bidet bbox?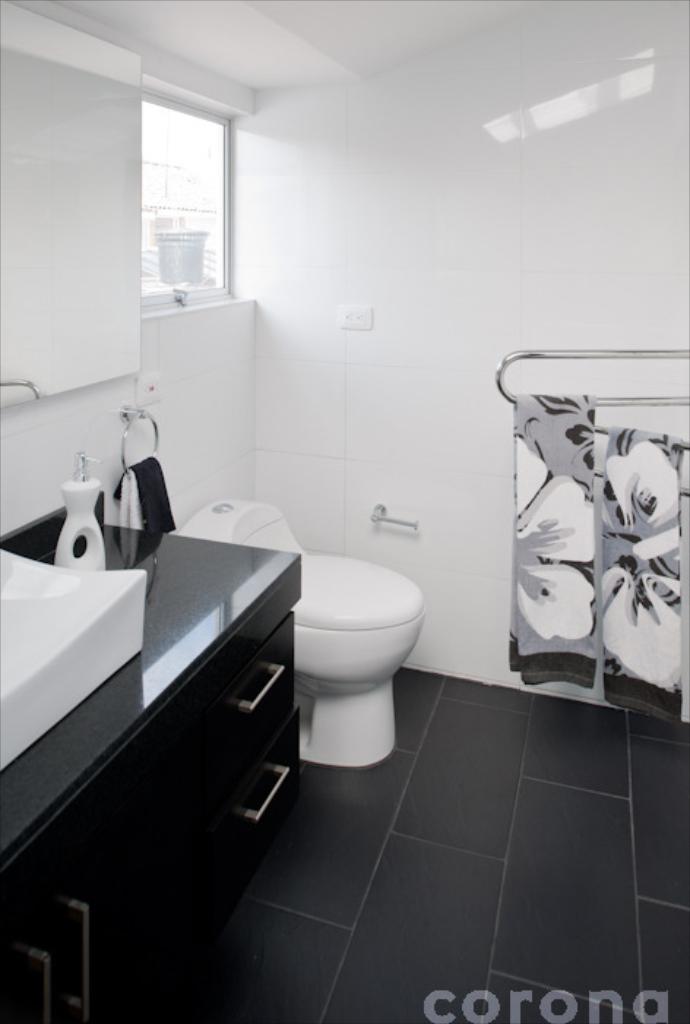
pyautogui.locateOnScreen(292, 556, 424, 774)
